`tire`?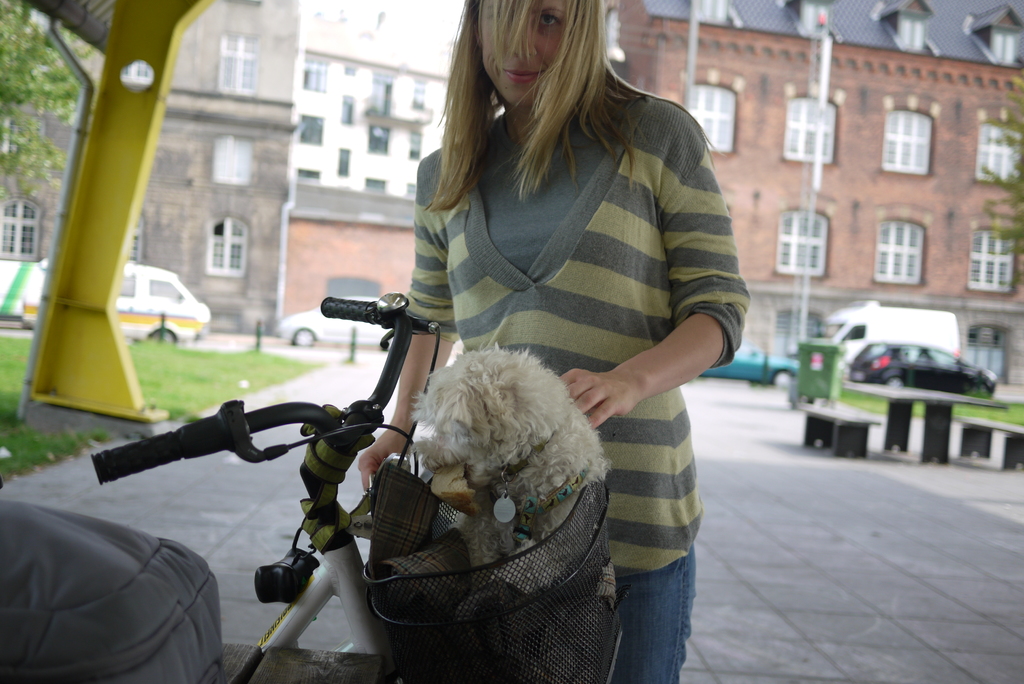
left=773, top=367, right=798, bottom=388
